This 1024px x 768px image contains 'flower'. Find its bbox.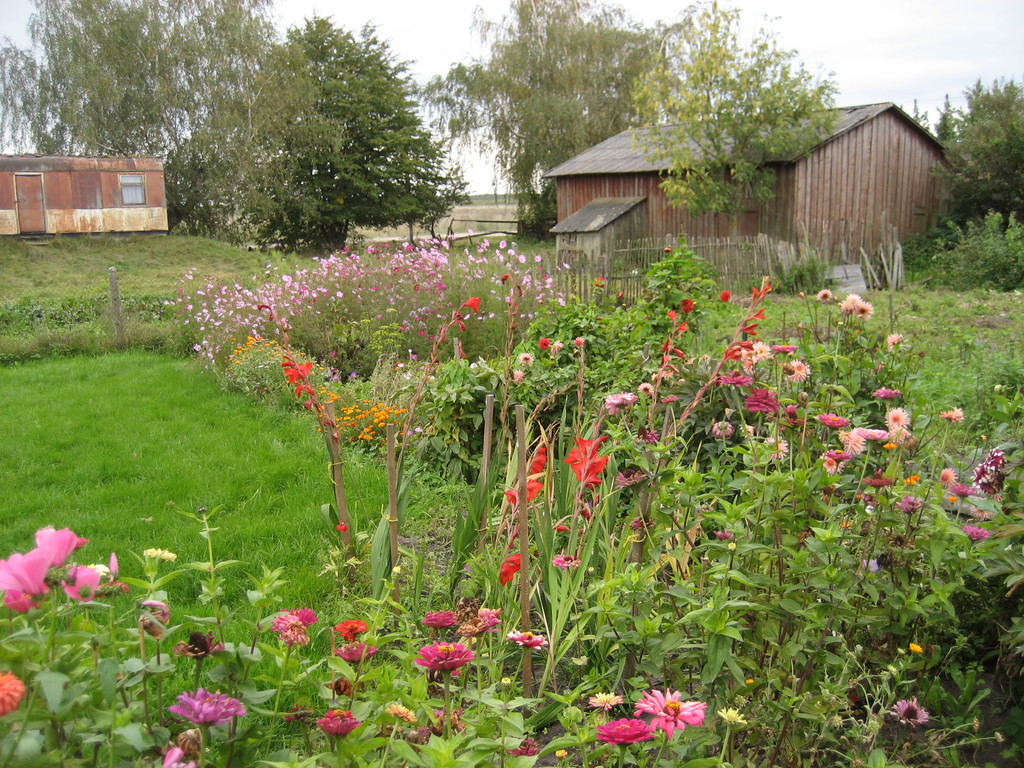
<bbox>144, 548, 177, 564</bbox>.
